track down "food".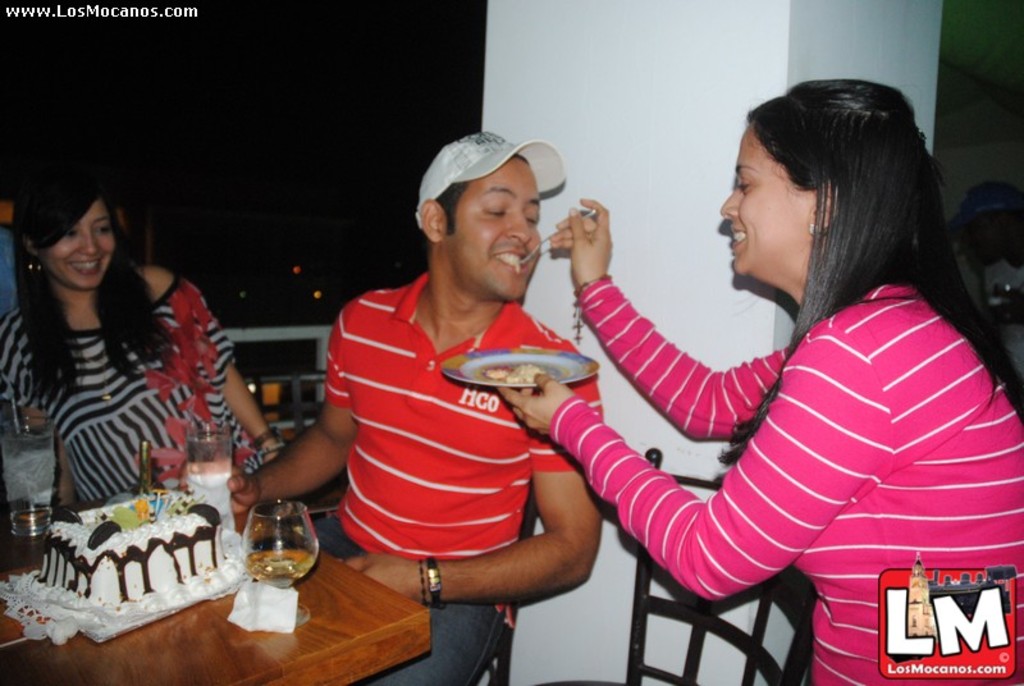
Tracked to select_region(475, 353, 570, 412).
